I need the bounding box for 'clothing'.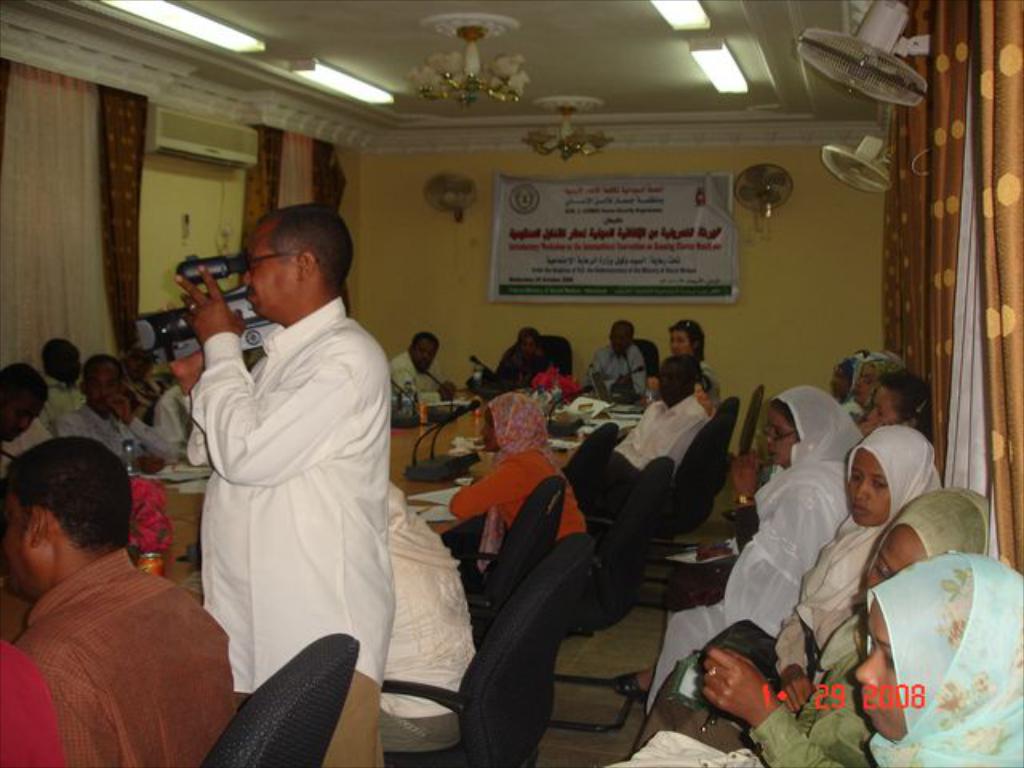
Here it is: {"x1": 627, "y1": 426, "x2": 944, "y2": 747}.
